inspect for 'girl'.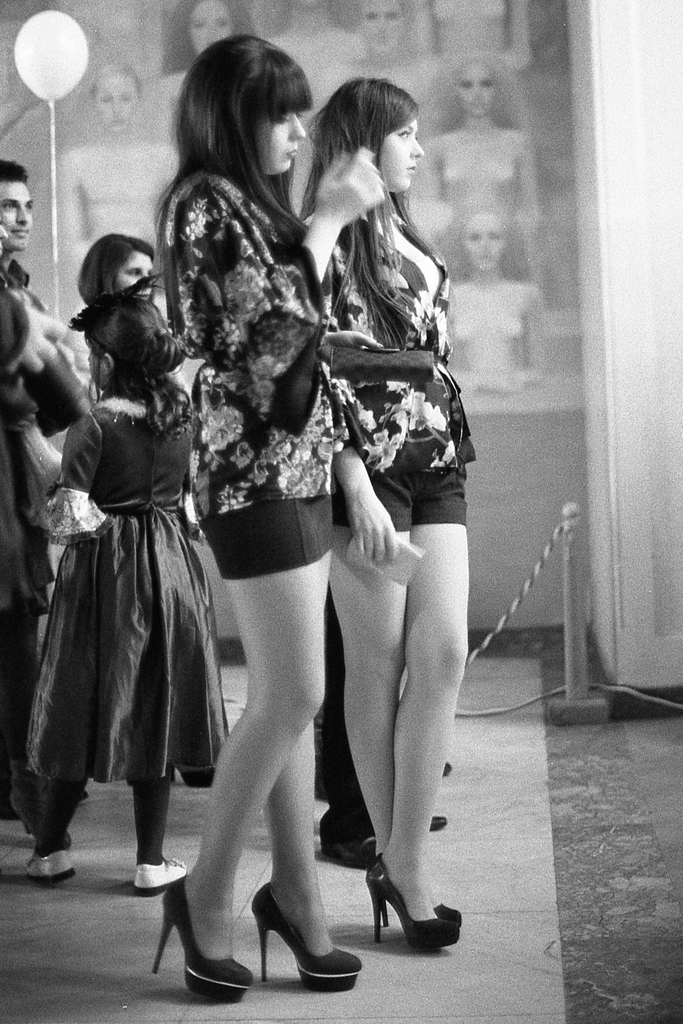
Inspection: box(70, 58, 179, 278).
